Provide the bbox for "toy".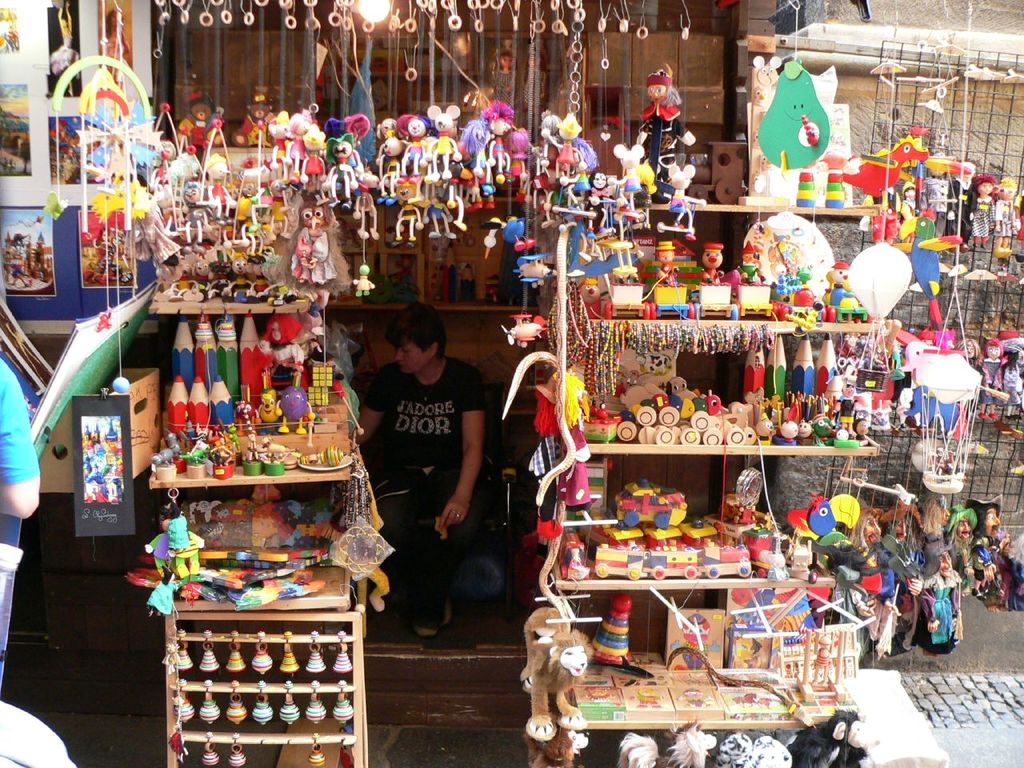
BBox(330, 690, 360, 736).
